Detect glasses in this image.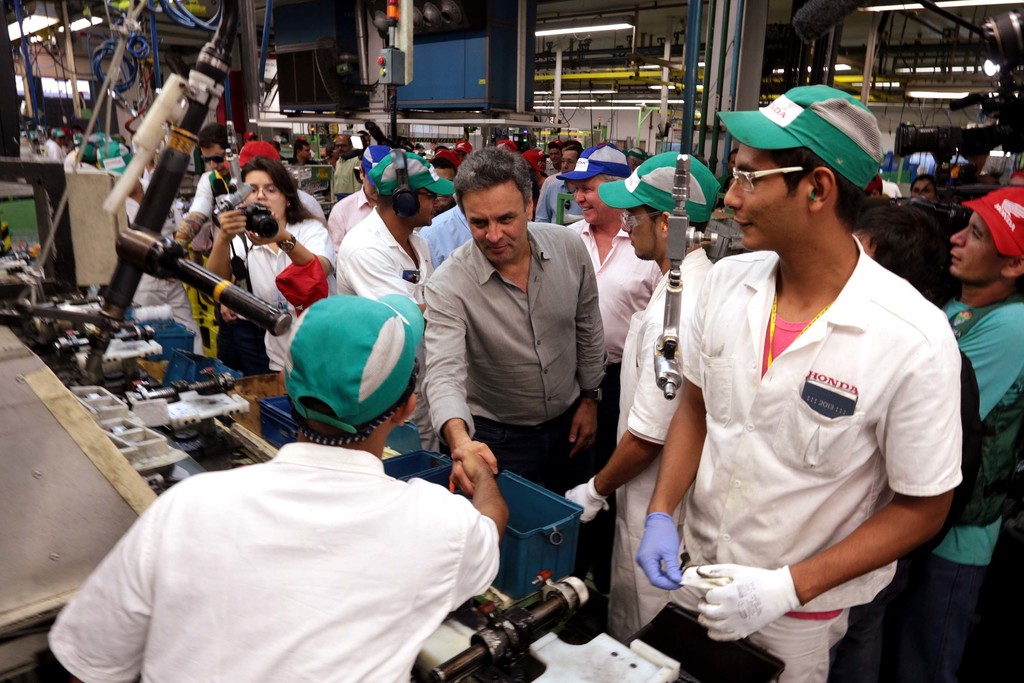
Detection: left=616, top=203, right=666, bottom=231.
